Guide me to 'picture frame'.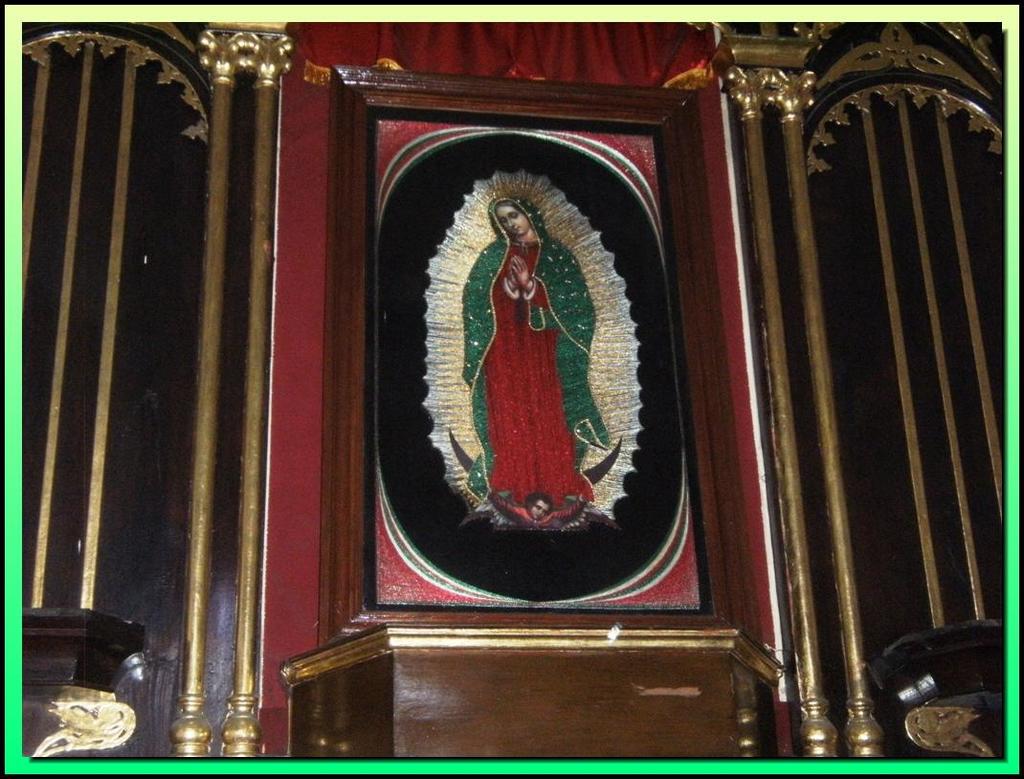
Guidance: [x1=312, y1=74, x2=763, y2=638].
